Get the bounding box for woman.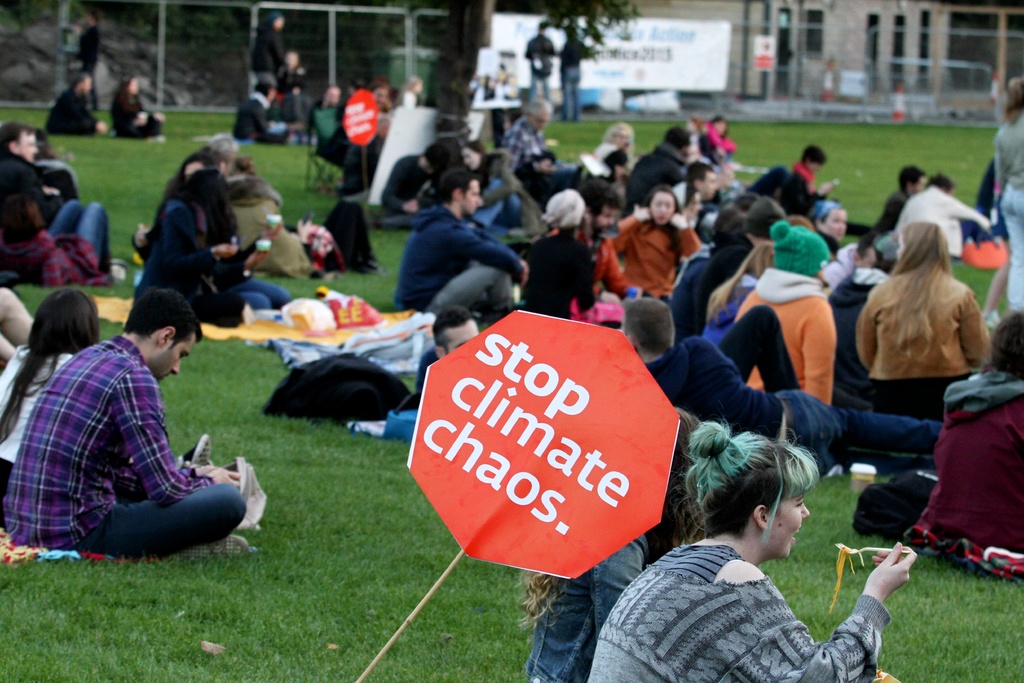
bbox(509, 402, 704, 682).
